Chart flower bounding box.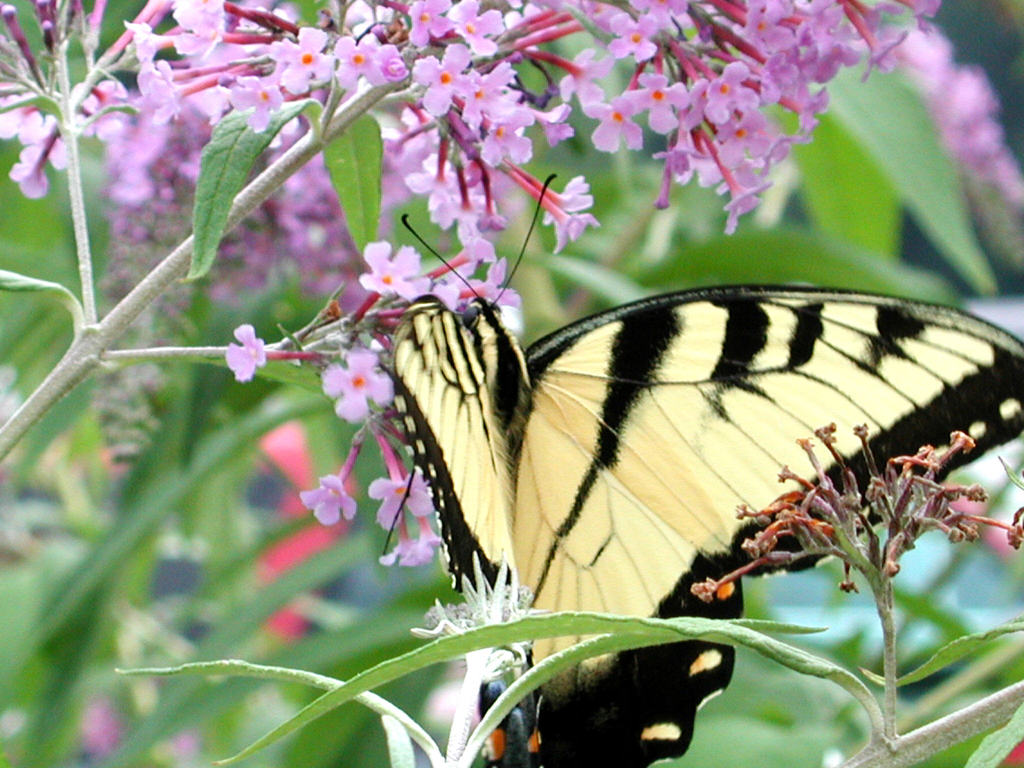
Charted: <bbox>321, 351, 392, 428</bbox>.
